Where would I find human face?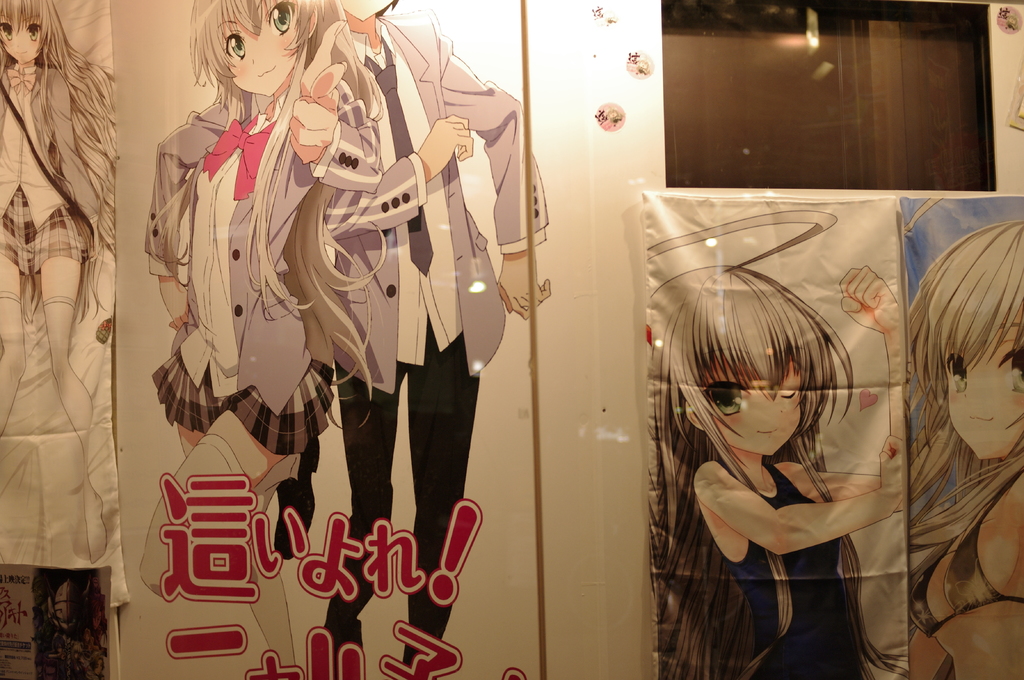
At 942:324:1023:461.
